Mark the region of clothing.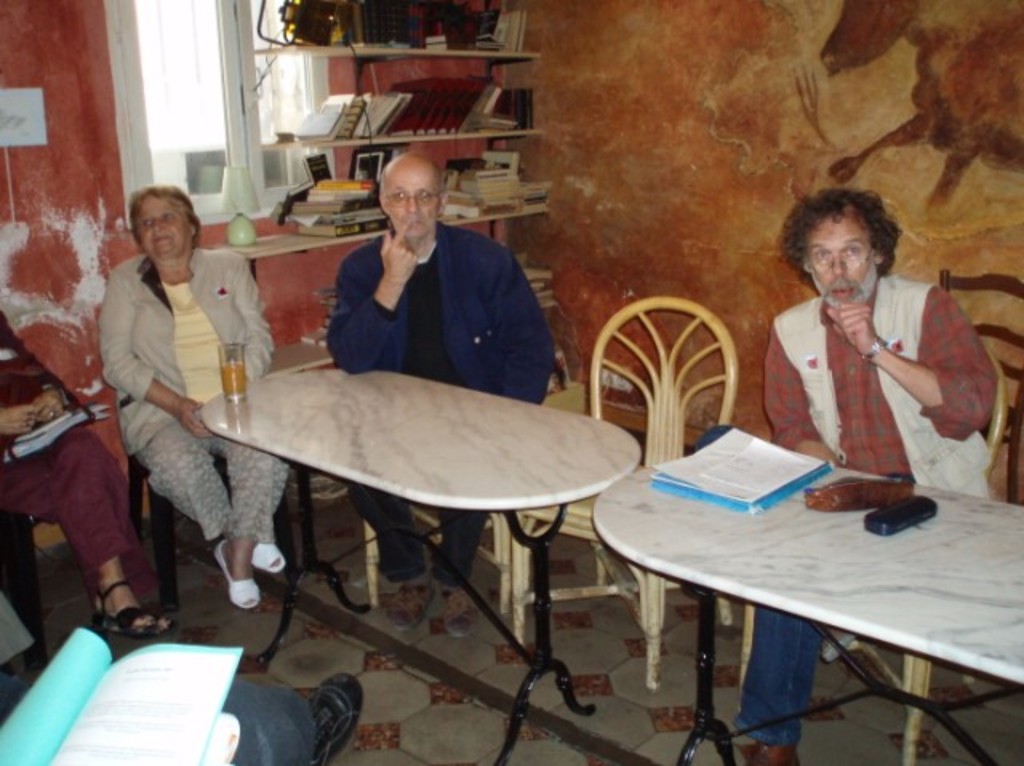
Region: region(88, 248, 277, 565).
